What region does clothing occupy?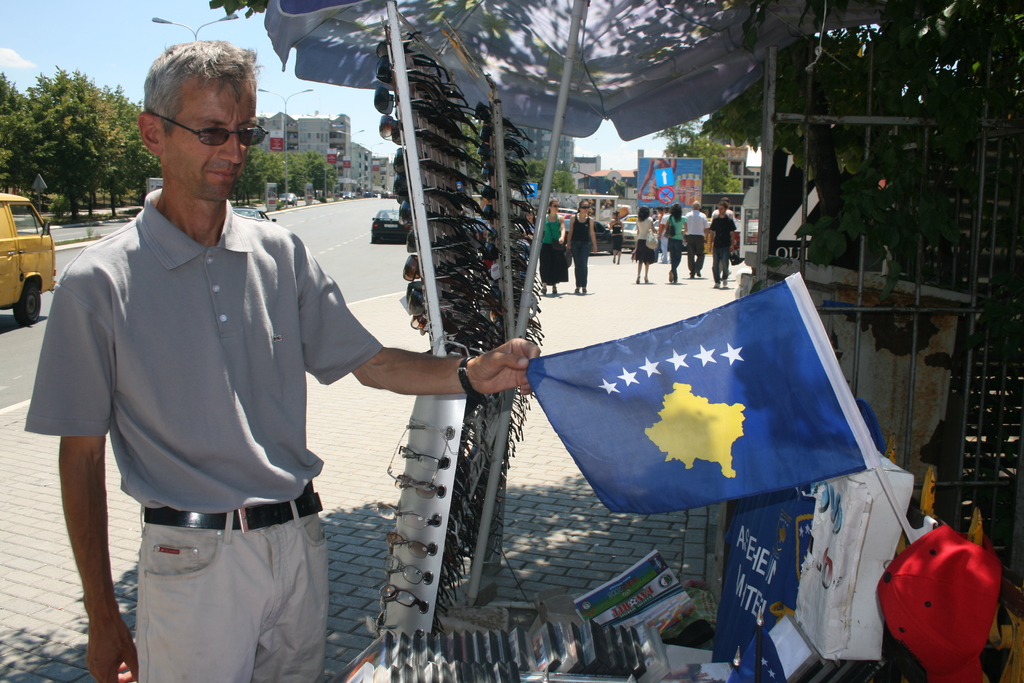
(714, 213, 737, 277).
